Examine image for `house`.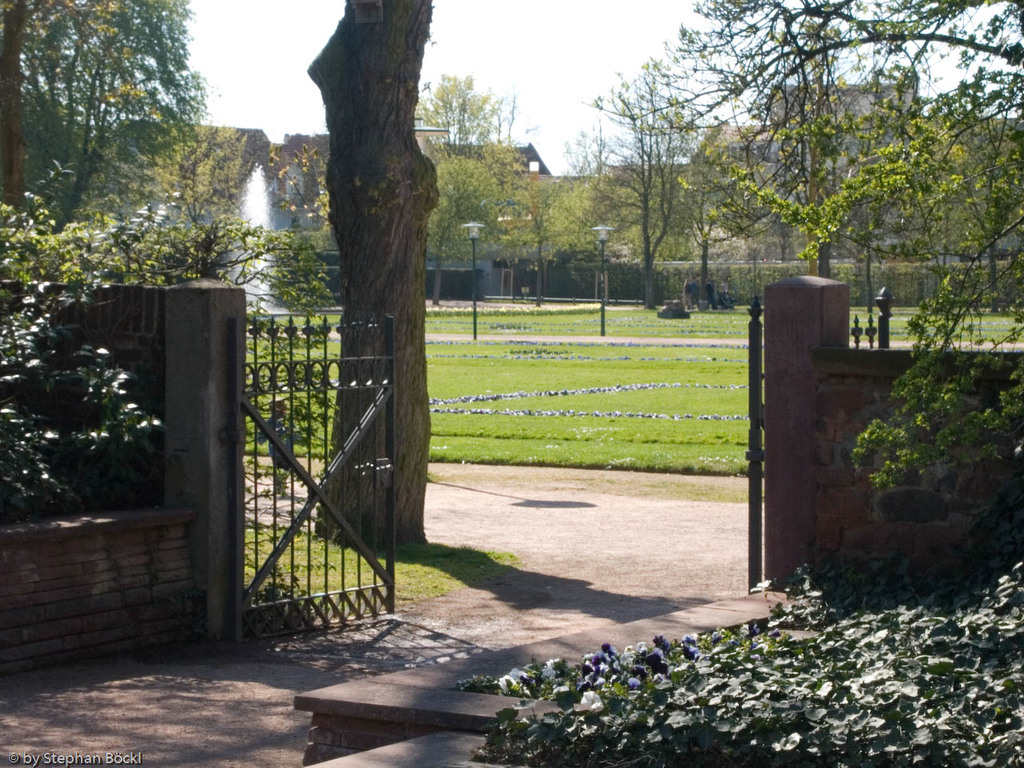
Examination result: locate(444, 142, 553, 181).
